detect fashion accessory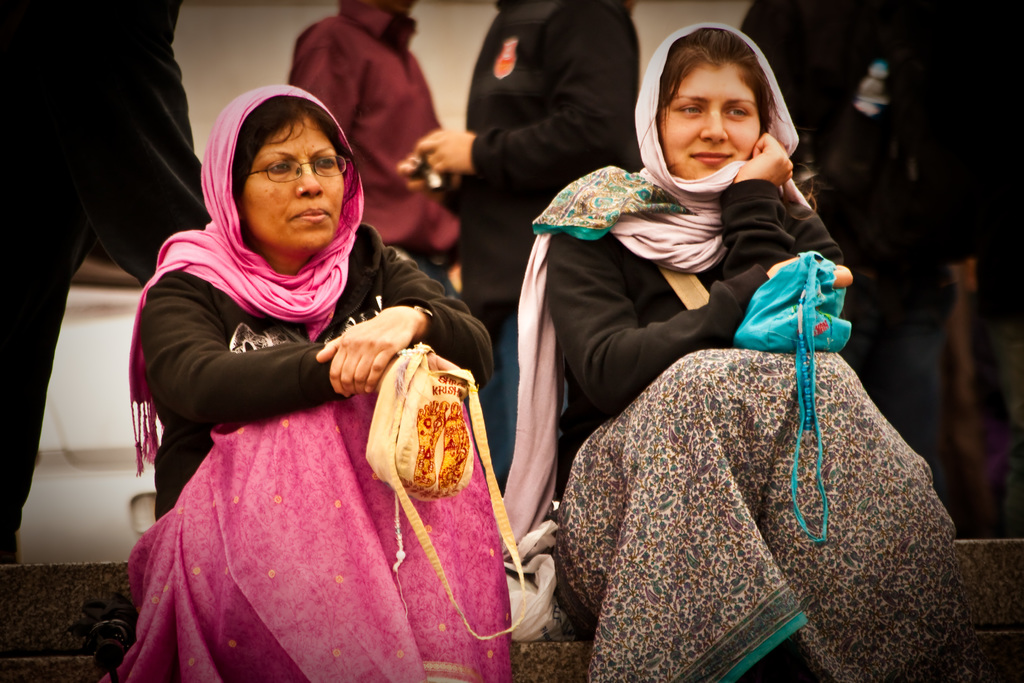
BBox(129, 84, 364, 475)
